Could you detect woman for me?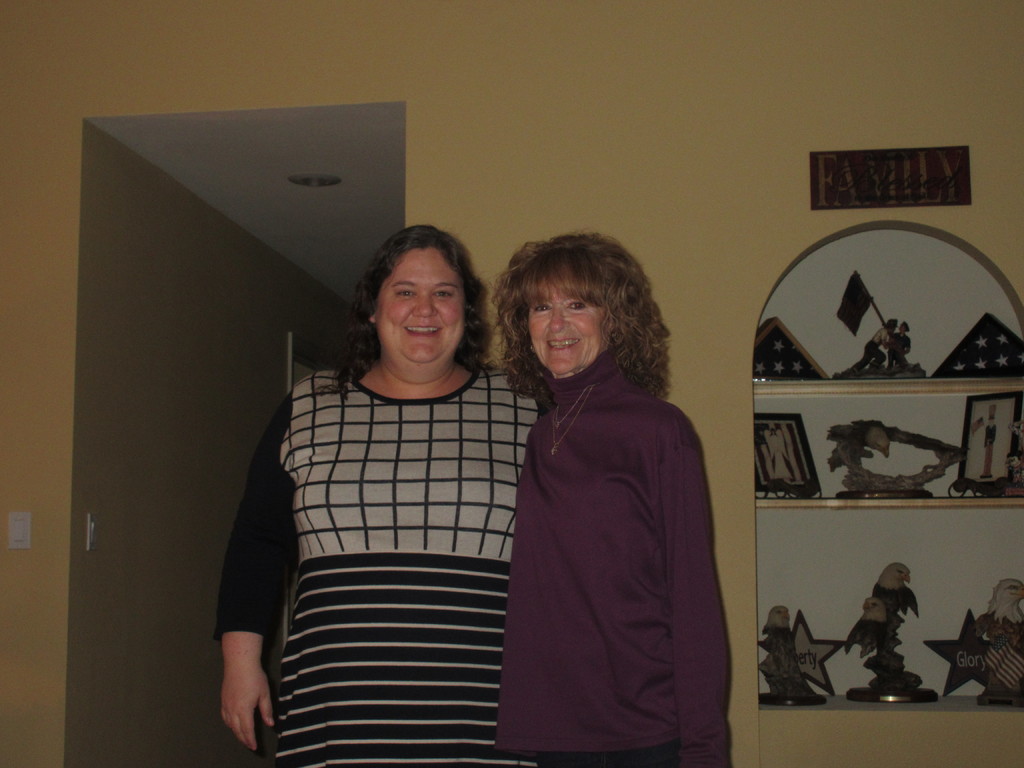
Detection result: (482,225,721,767).
